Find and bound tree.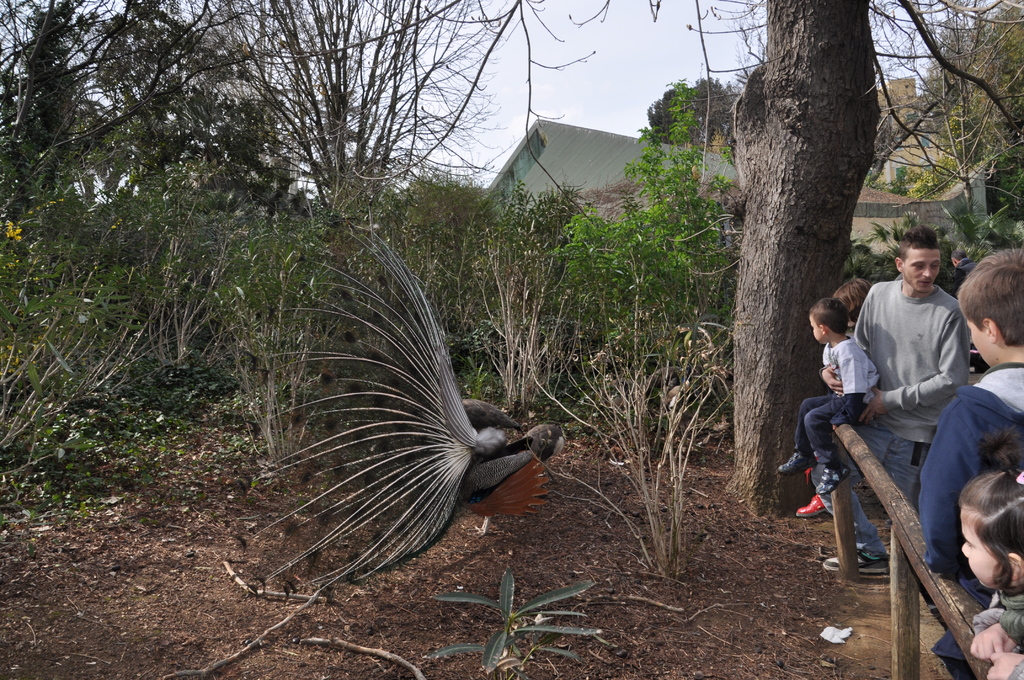
Bound: 188,0,598,238.
